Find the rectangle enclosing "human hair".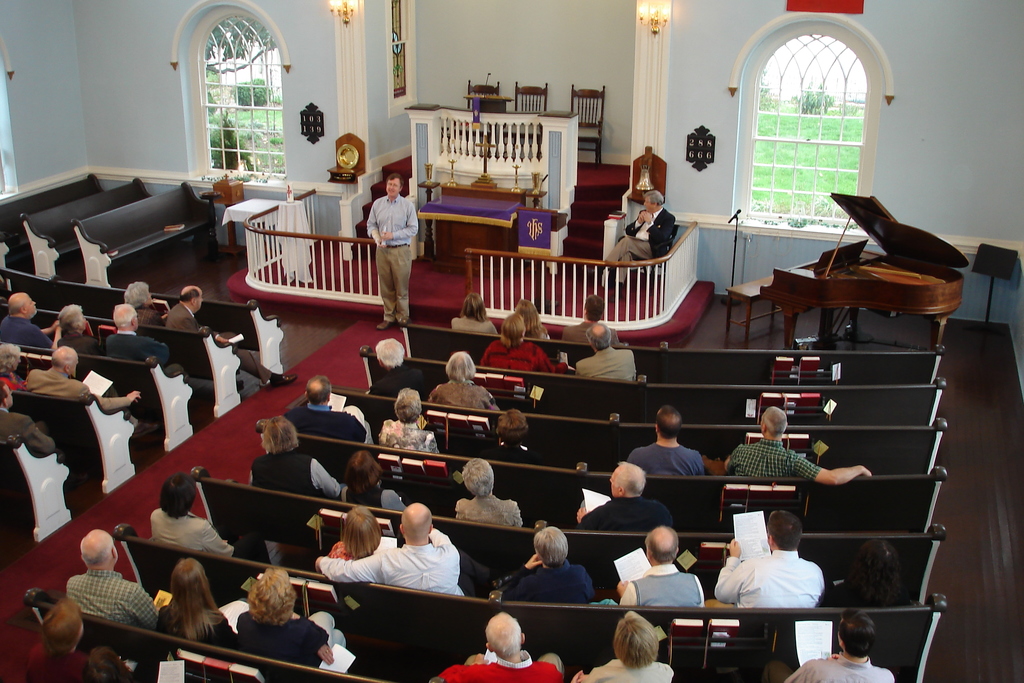
box=[761, 404, 786, 441].
